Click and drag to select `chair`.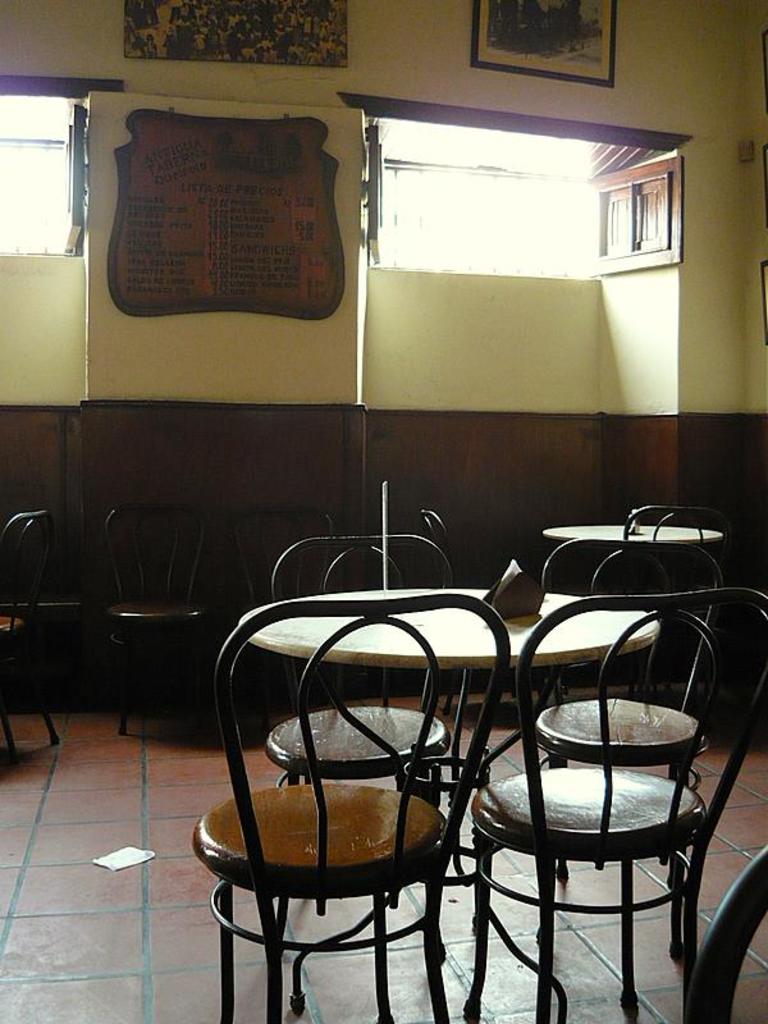
Selection: l=451, t=593, r=767, b=1023.
